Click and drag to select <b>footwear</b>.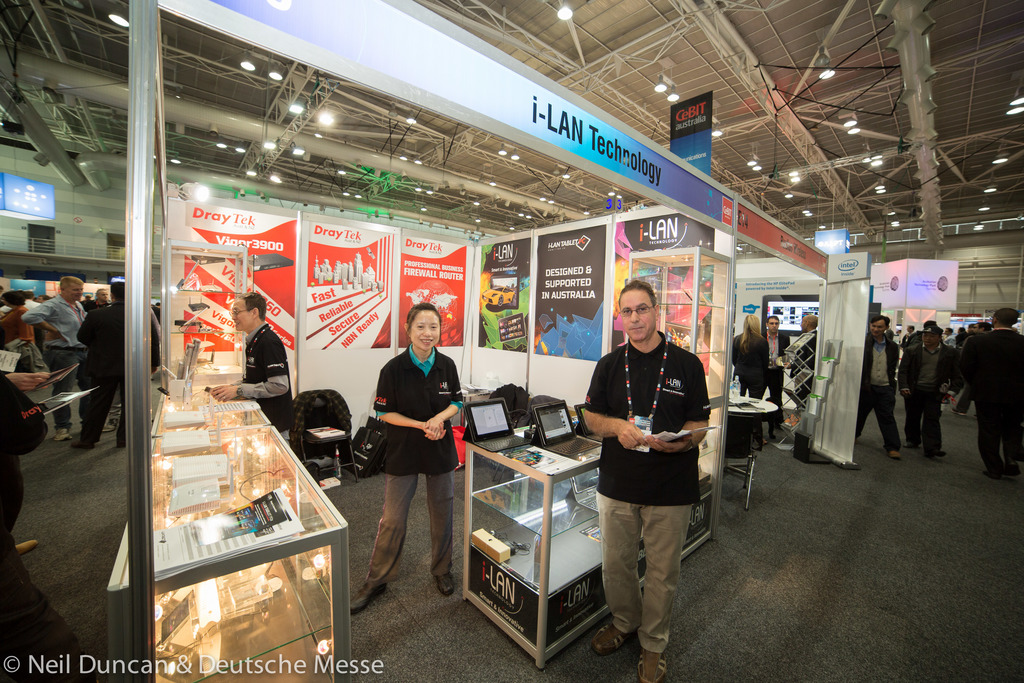
Selection: x1=54 y1=429 x2=72 y2=441.
